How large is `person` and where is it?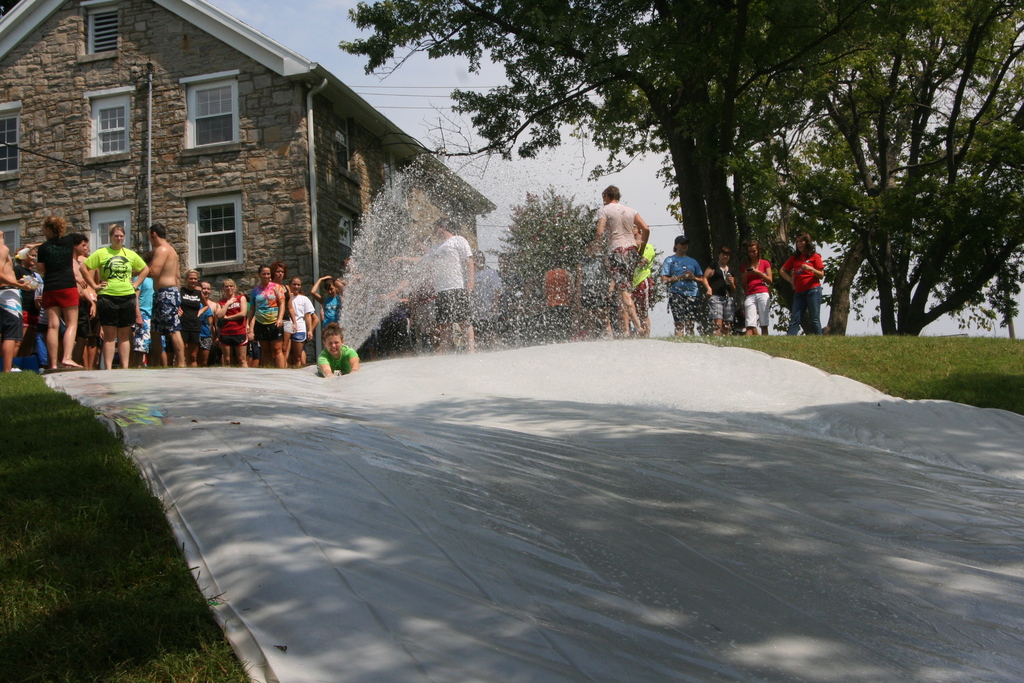
Bounding box: 312,276,339,335.
